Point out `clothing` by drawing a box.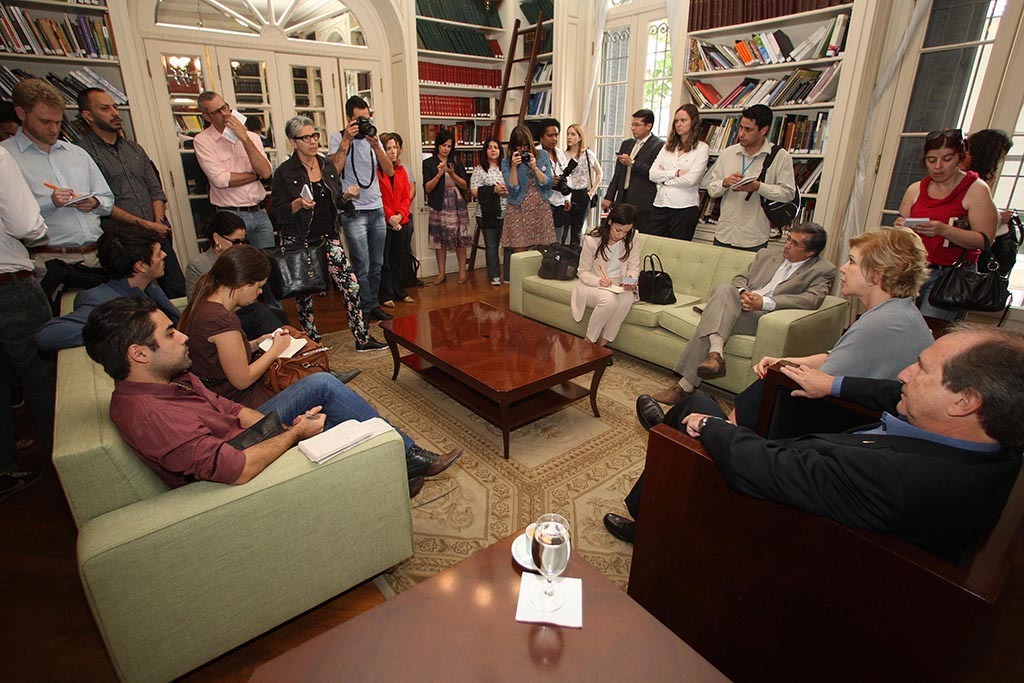
(1, 149, 47, 286).
